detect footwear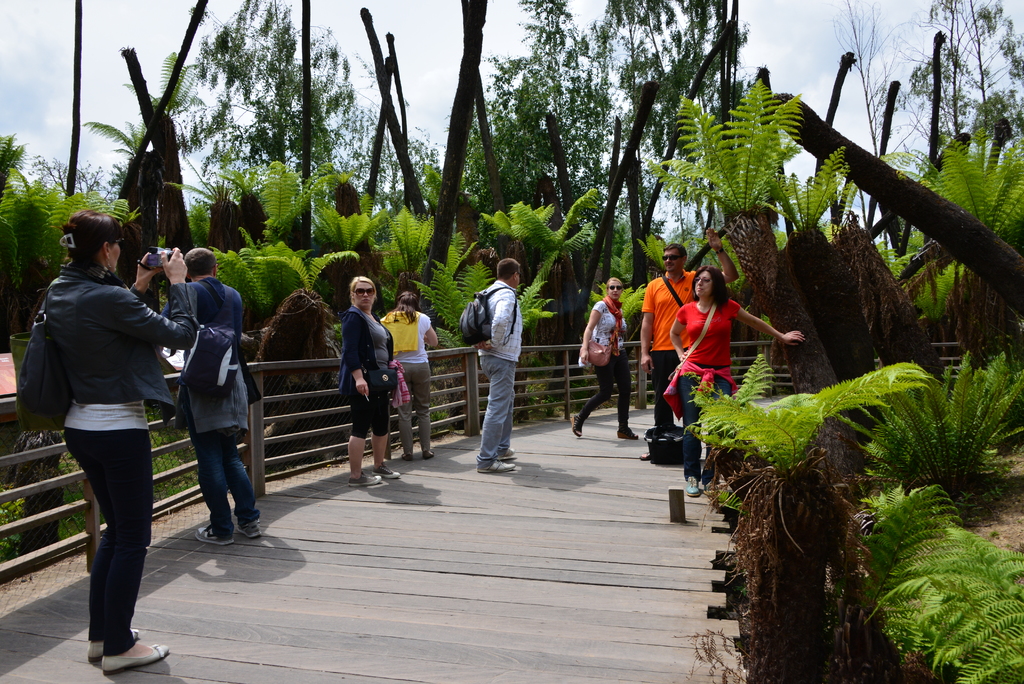
404/450/413/462
